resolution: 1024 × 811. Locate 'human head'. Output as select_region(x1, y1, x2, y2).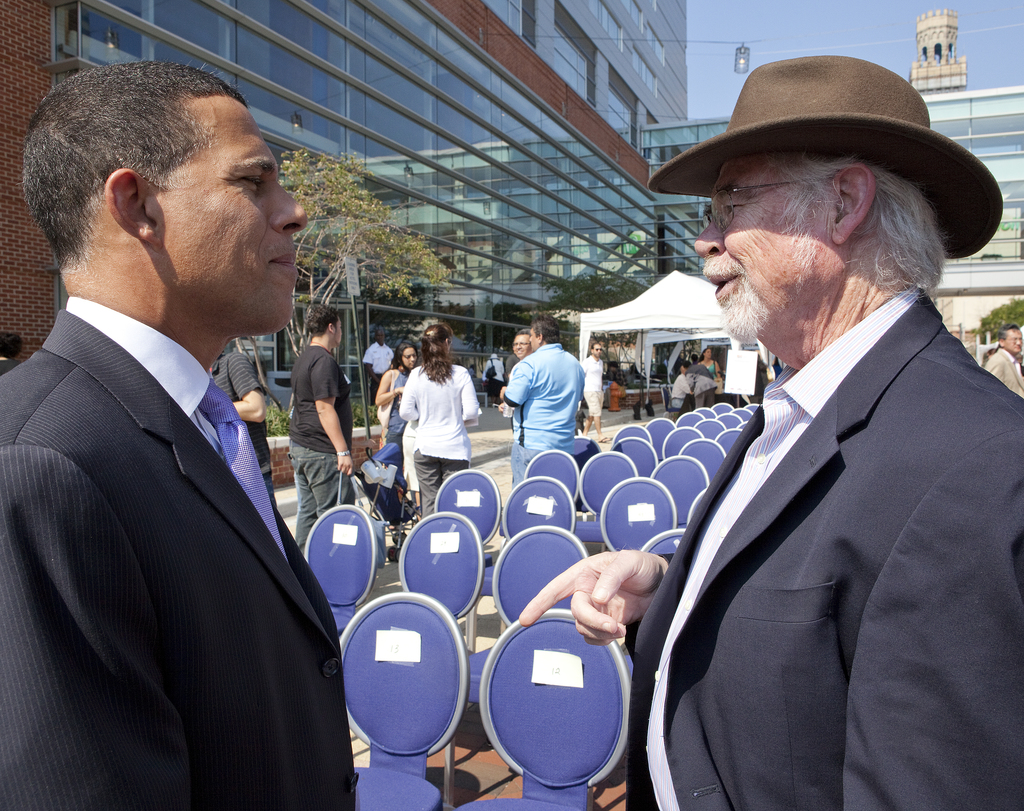
select_region(591, 343, 604, 360).
